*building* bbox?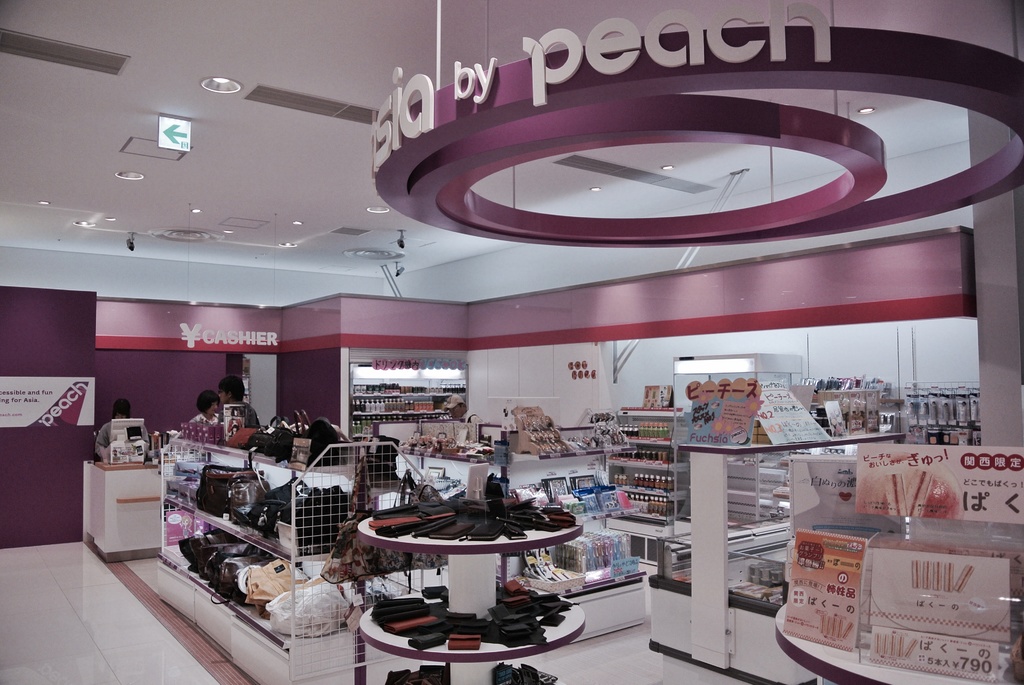
crop(0, 0, 1023, 684)
